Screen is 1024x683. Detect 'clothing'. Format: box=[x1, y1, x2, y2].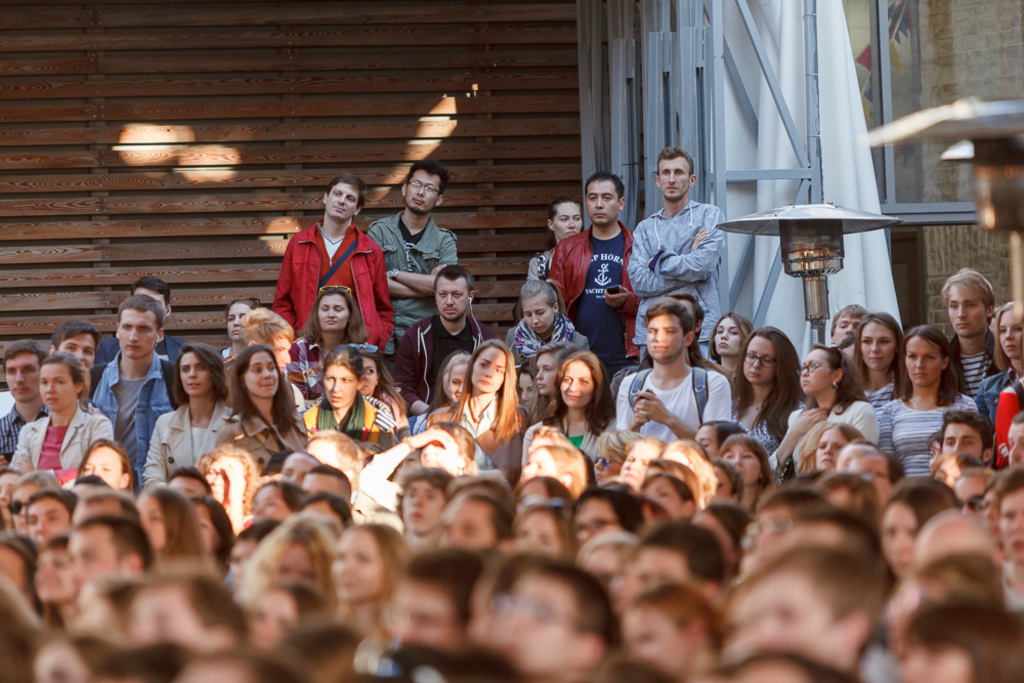
box=[627, 199, 726, 366].
